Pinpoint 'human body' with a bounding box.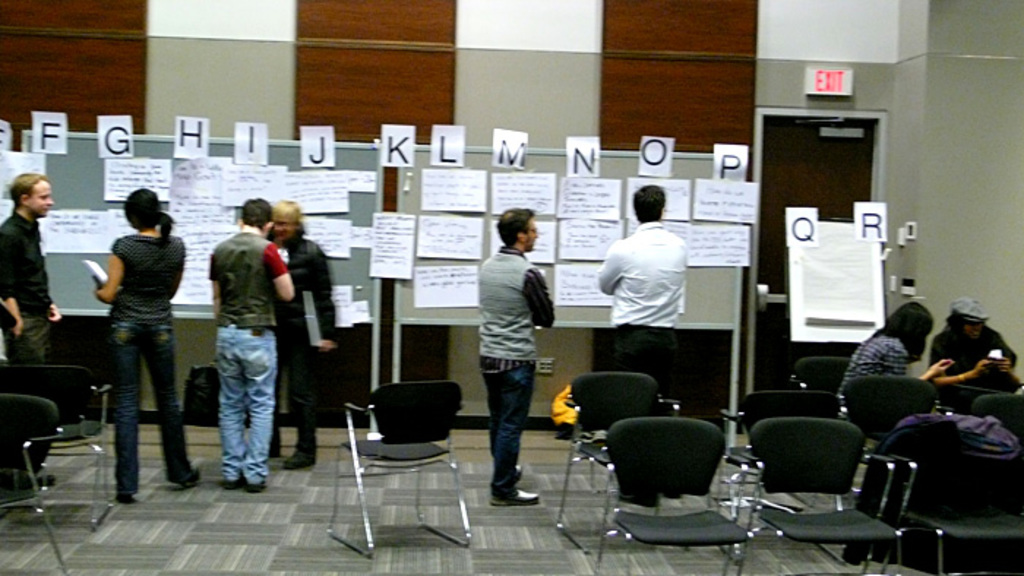
279 243 344 488.
